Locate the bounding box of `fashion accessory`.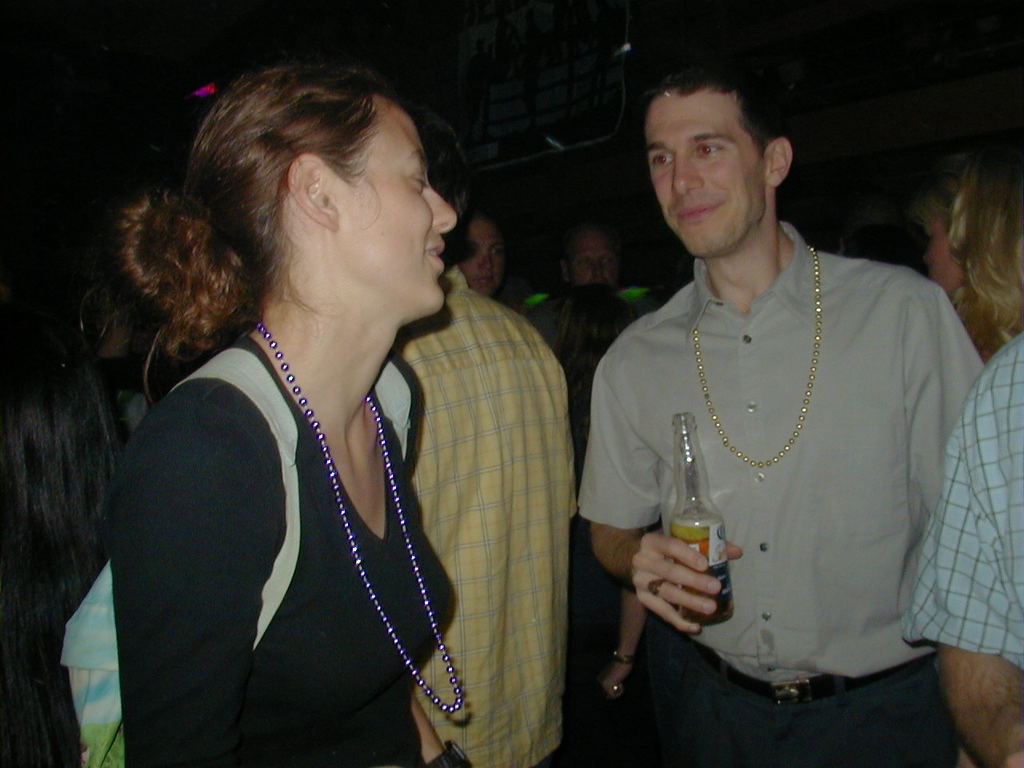
Bounding box: detection(692, 246, 822, 470).
